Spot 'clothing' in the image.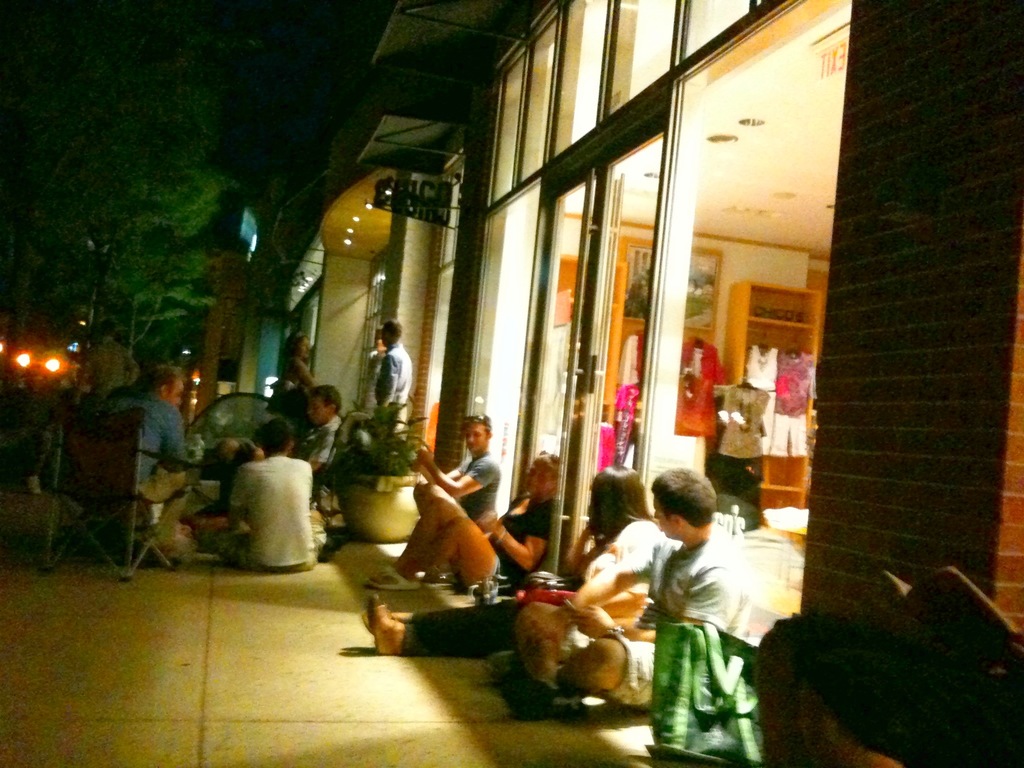
'clothing' found at x1=84 y1=395 x2=201 y2=538.
